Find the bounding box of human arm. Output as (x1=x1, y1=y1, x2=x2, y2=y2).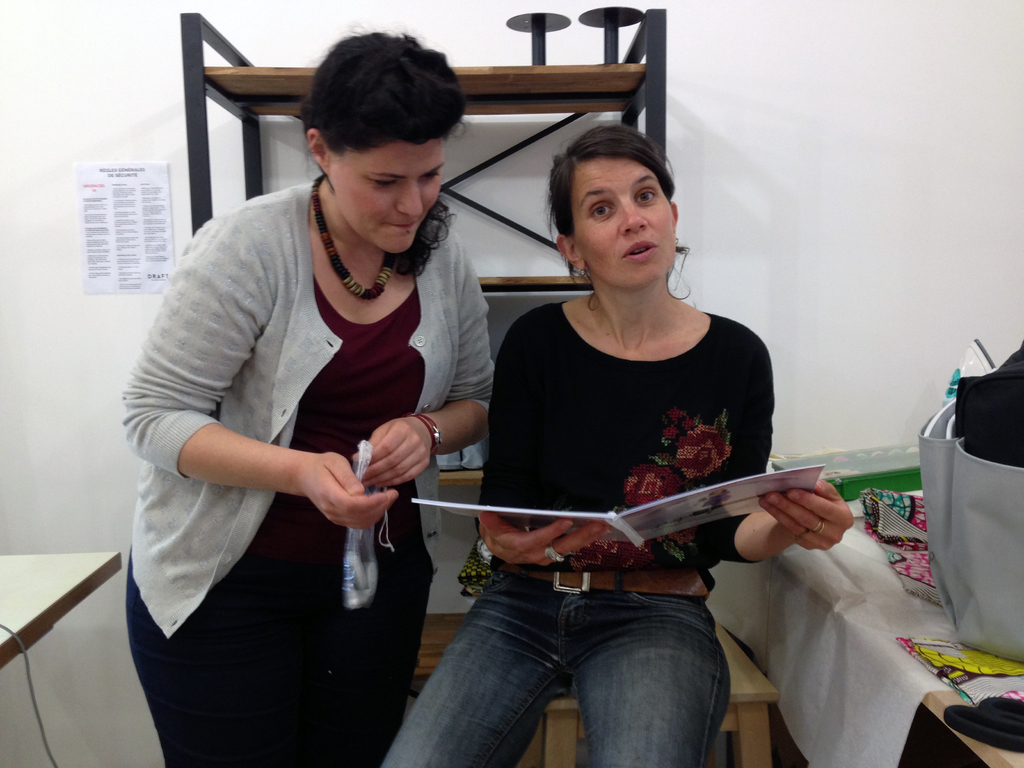
(x1=118, y1=218, x2=400, y2=528).
